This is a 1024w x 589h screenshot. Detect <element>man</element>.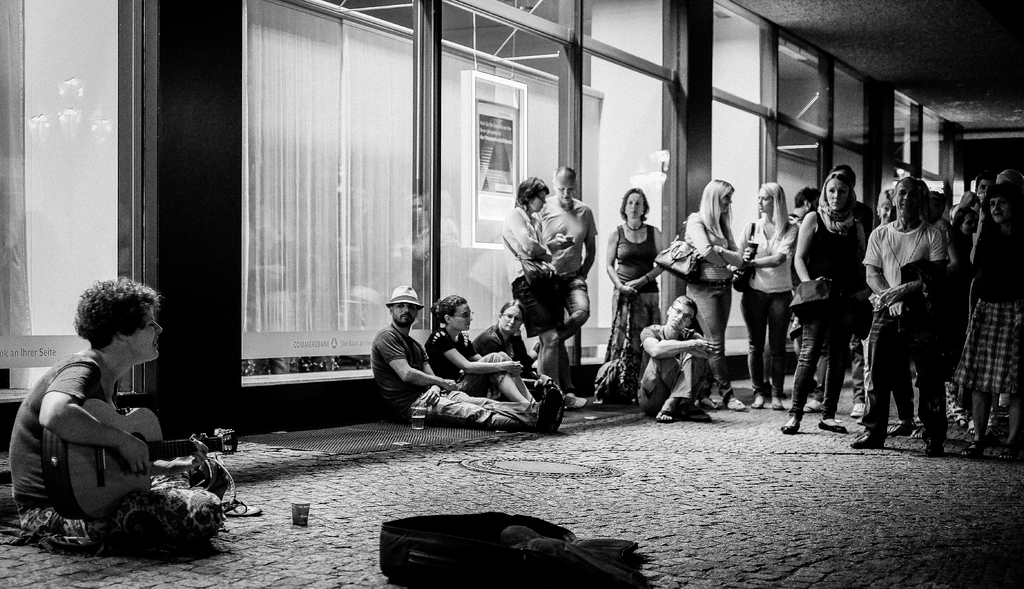
<bbox>534, 157, 605, 356</bbox>.
